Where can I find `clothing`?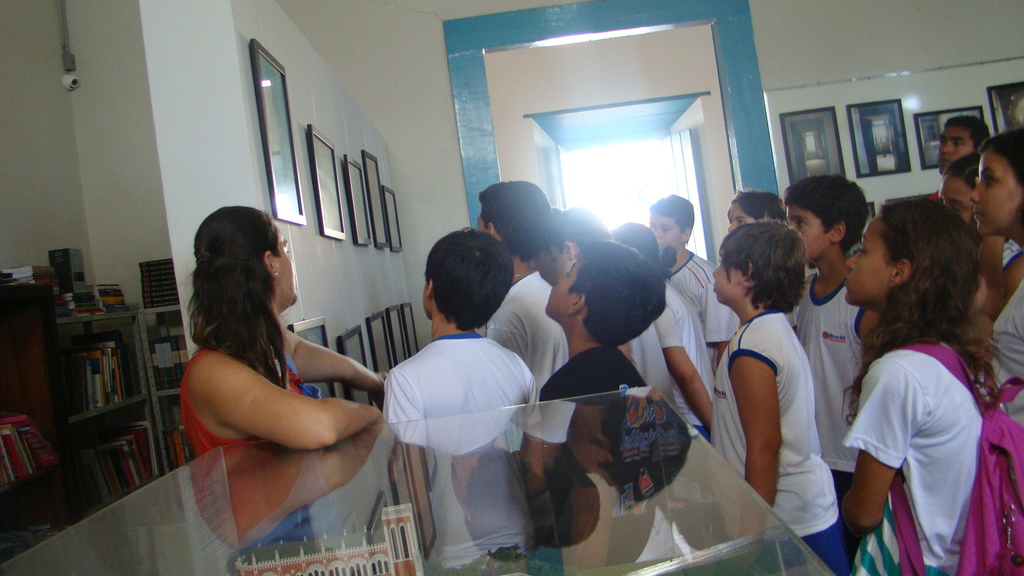
You can find it at left=541, top=343, right=644, bottom=405.
